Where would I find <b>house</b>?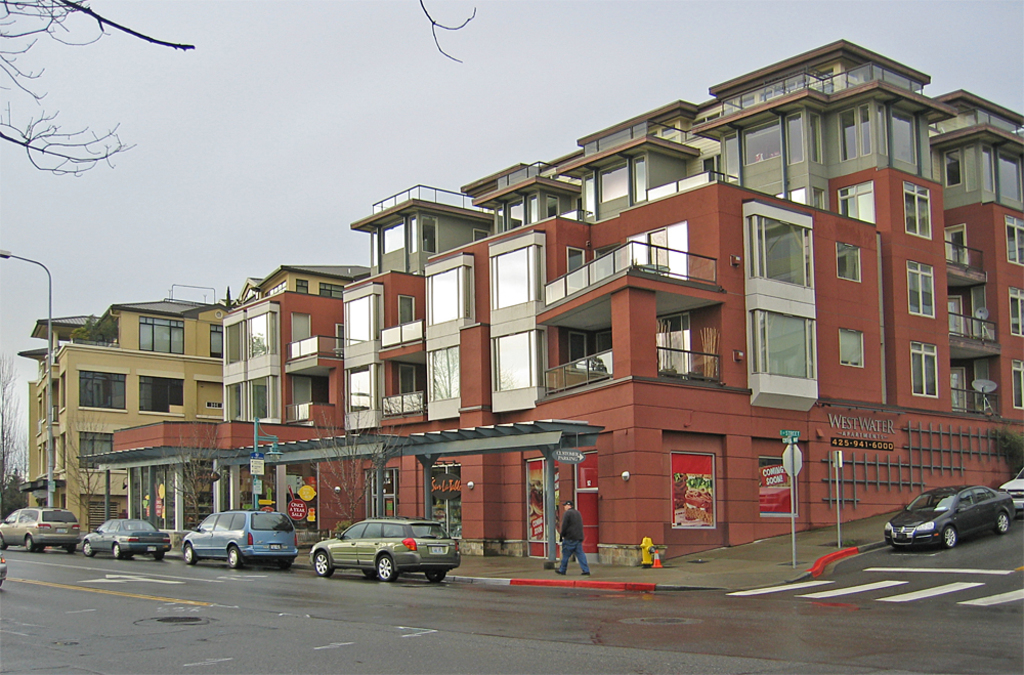
At pyautogui.locateOnScreen(76, 35, 1023, 576).
